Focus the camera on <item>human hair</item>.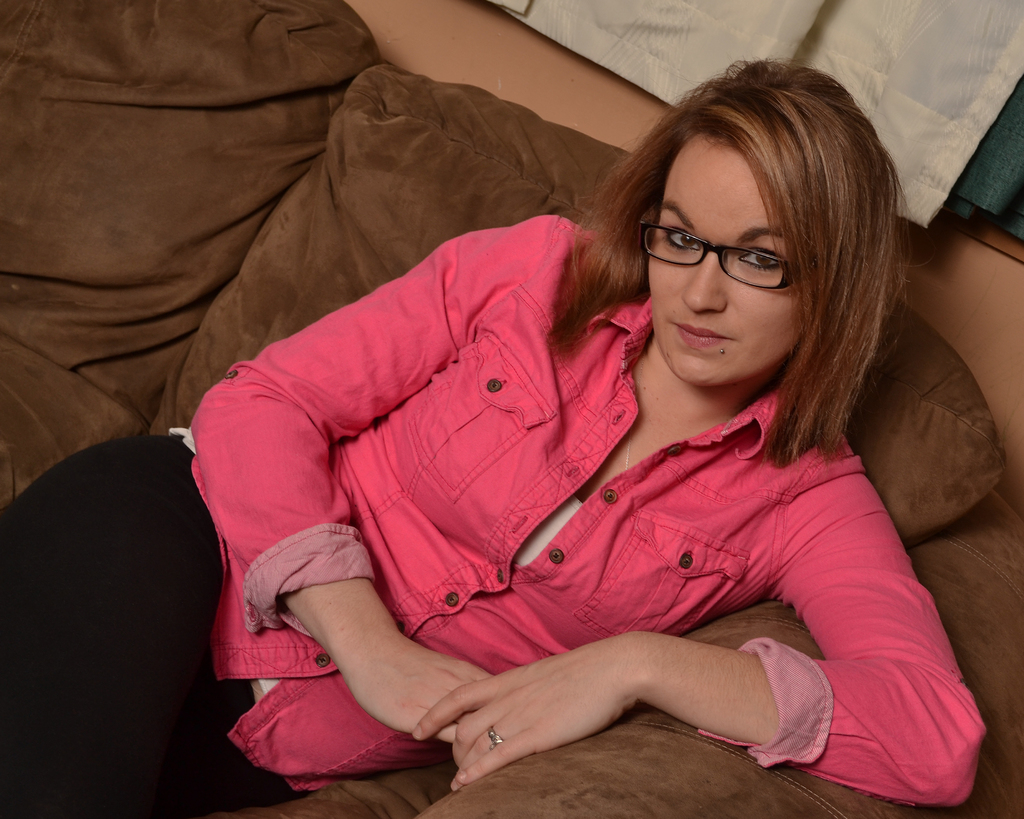
Focus region: [left=581, top=56, right=905, bottom=481].
